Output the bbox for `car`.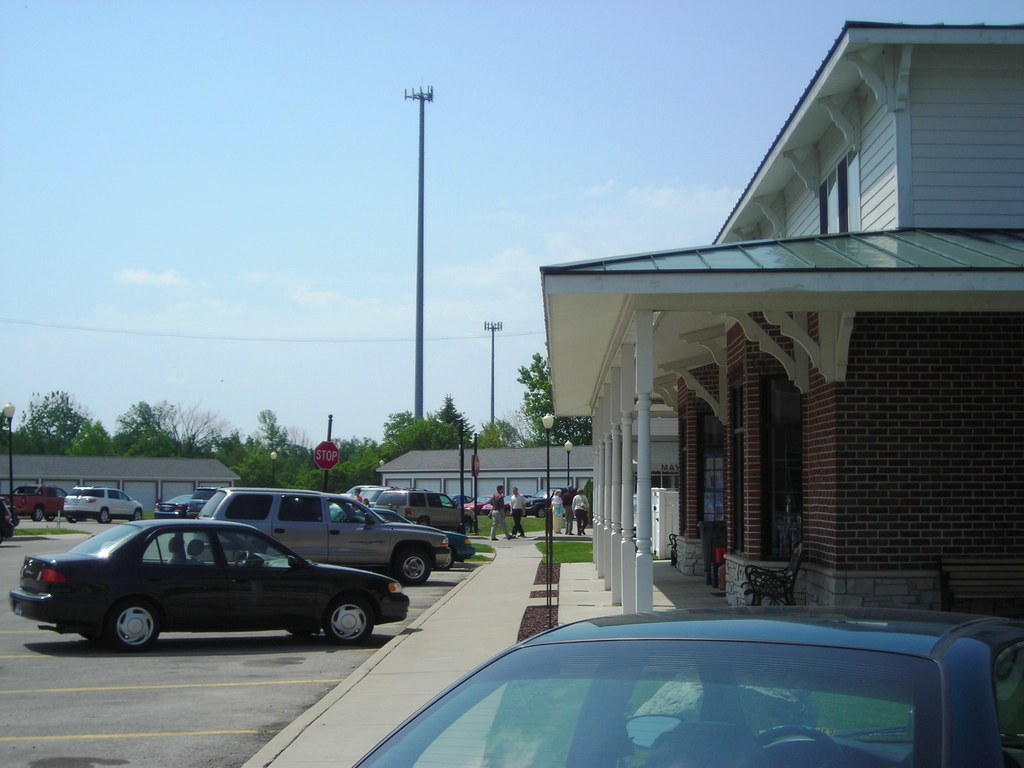
bbox(1, 487, 63, 520).
